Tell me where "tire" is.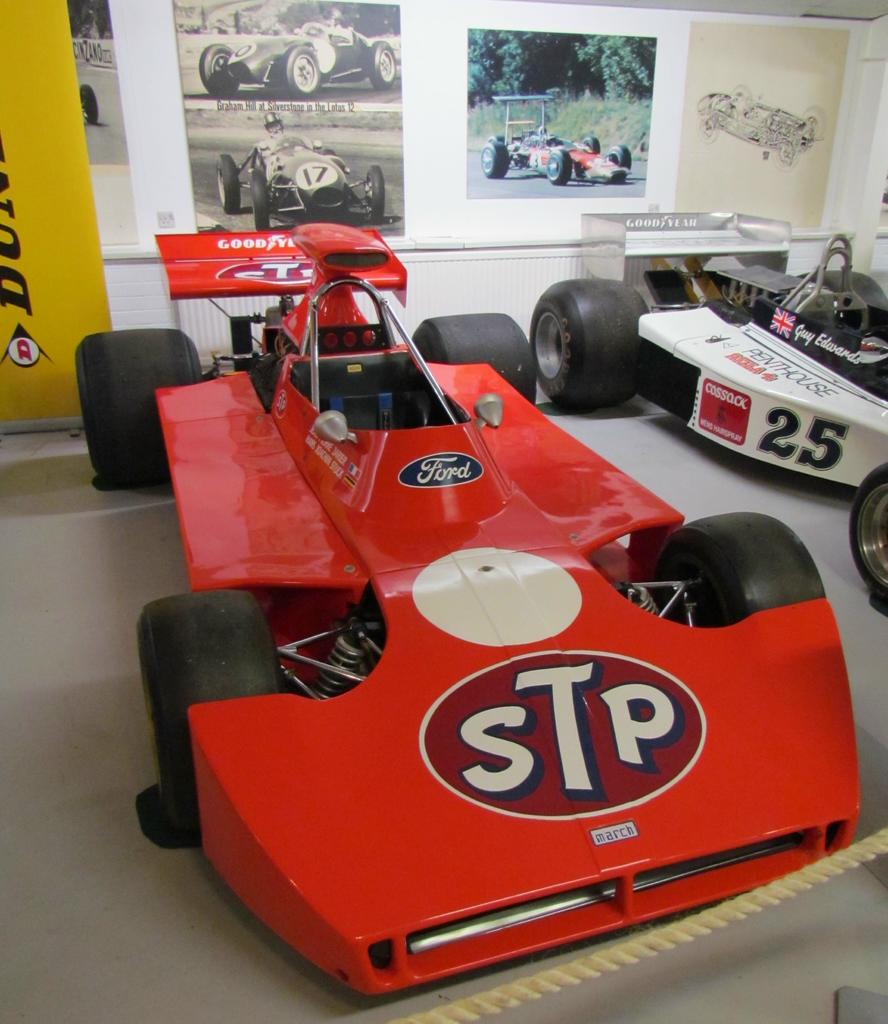
"tire" is at {"left": 210, "top": 155, "right": 240, "bottom": 214}.
